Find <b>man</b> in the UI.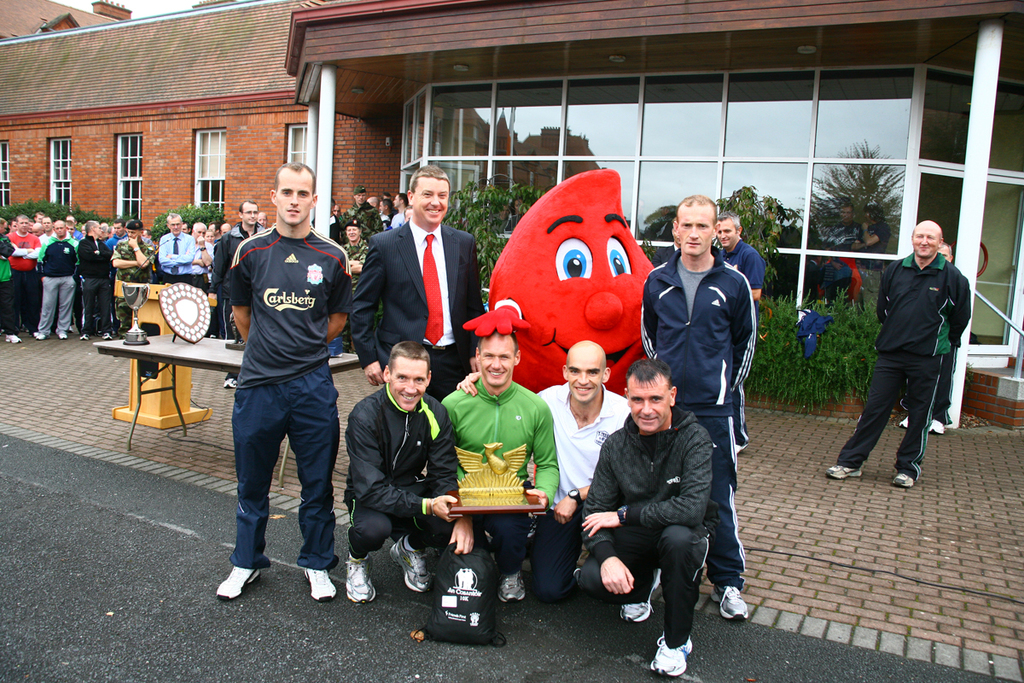
UI element at 202 229 212 240.
